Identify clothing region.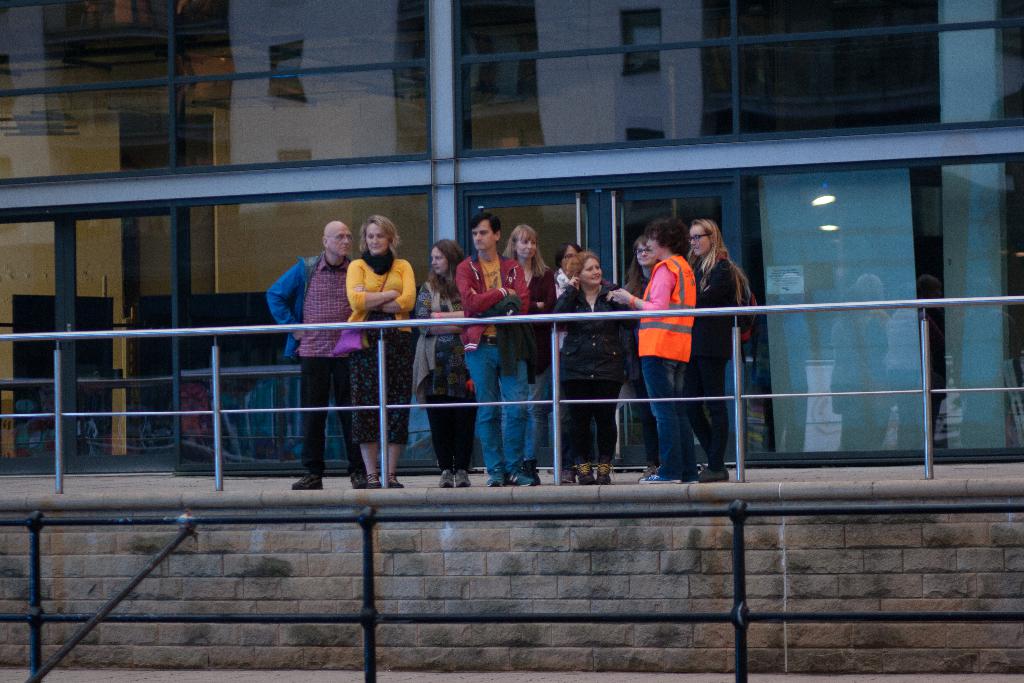
Region: x1=458, y1=248, x2=530, y2=479.
